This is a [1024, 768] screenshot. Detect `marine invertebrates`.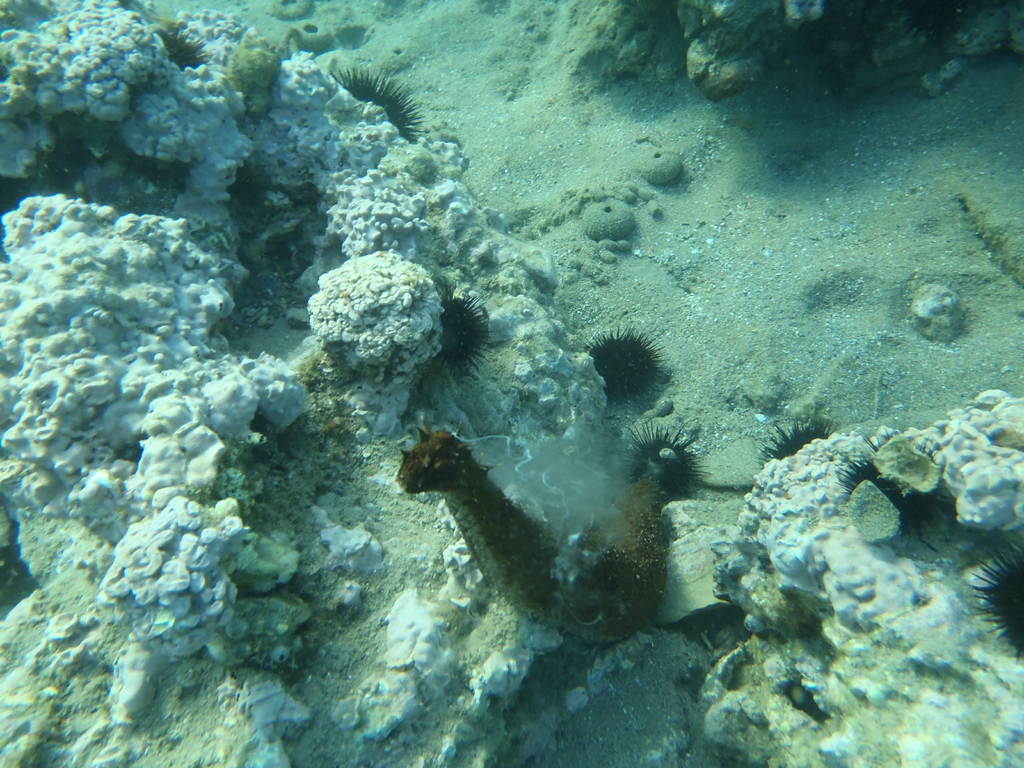
box(850, 424, 969, 553).
